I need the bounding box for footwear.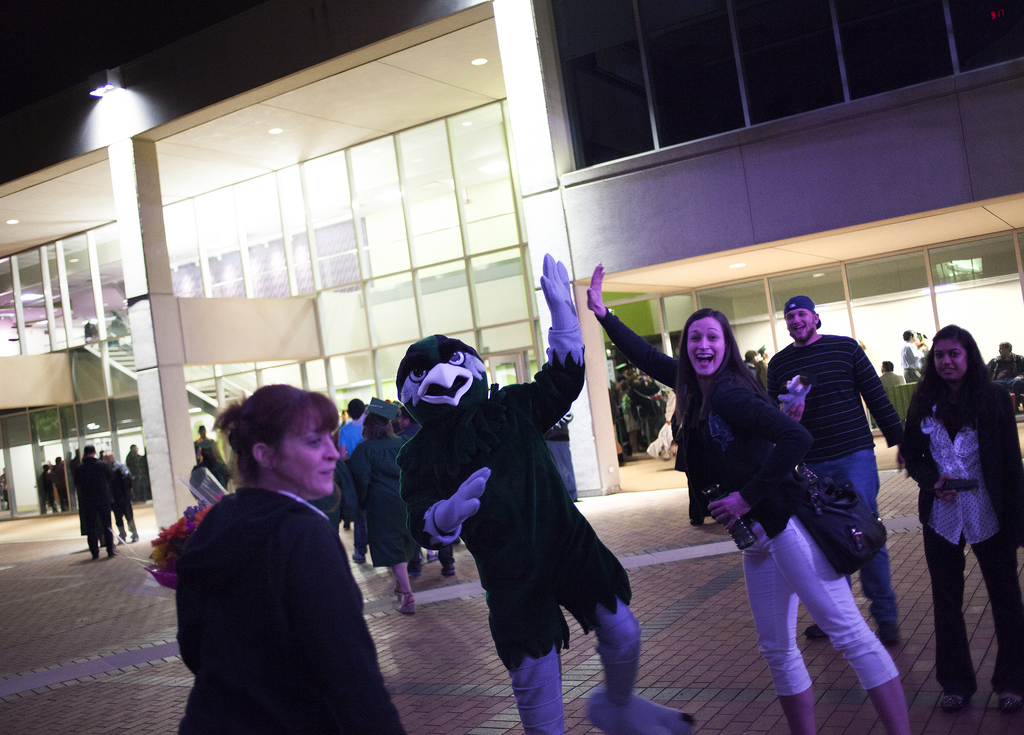
Here it is: (x1=105, y1=547, x2=114, y2=560).
